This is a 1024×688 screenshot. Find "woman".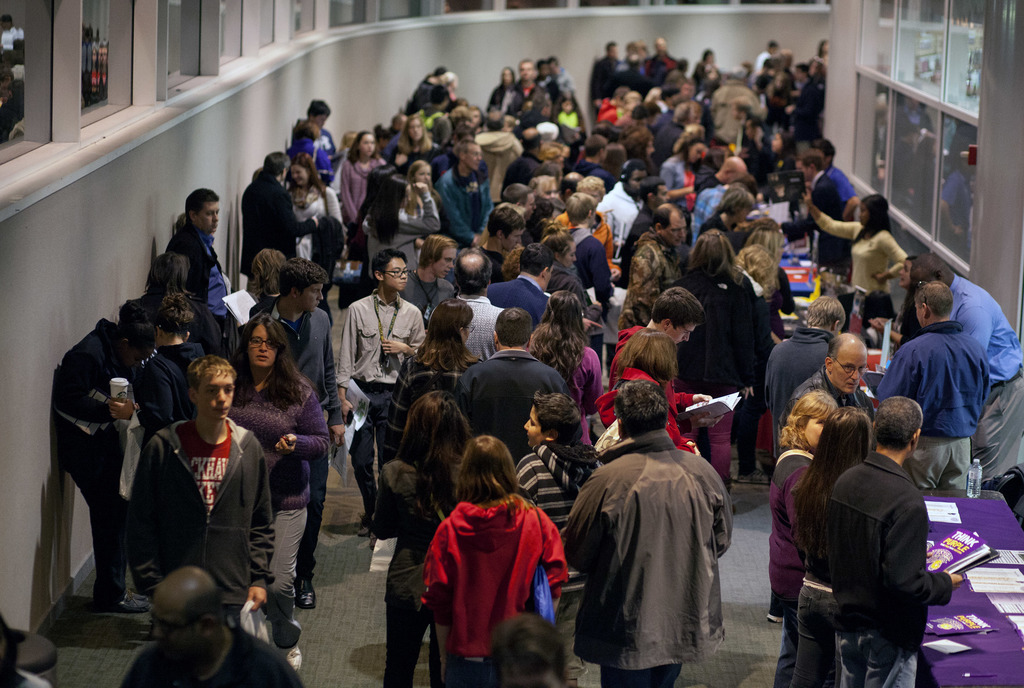
Bounding box: region(668, 228, 790, 490).
